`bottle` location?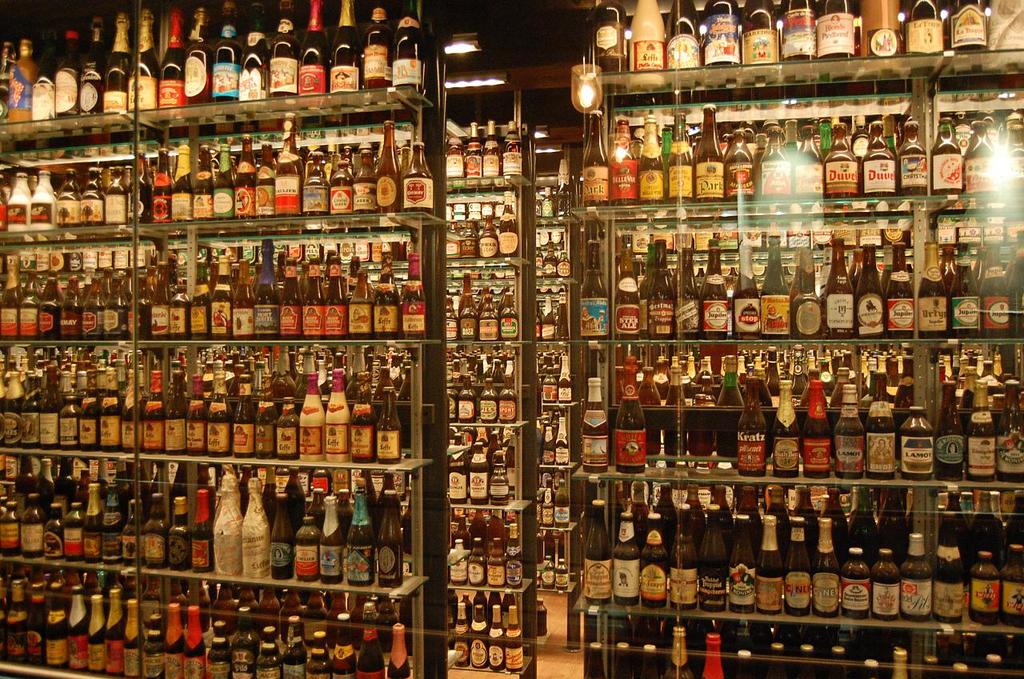
<box>934,538,962,633</box>
